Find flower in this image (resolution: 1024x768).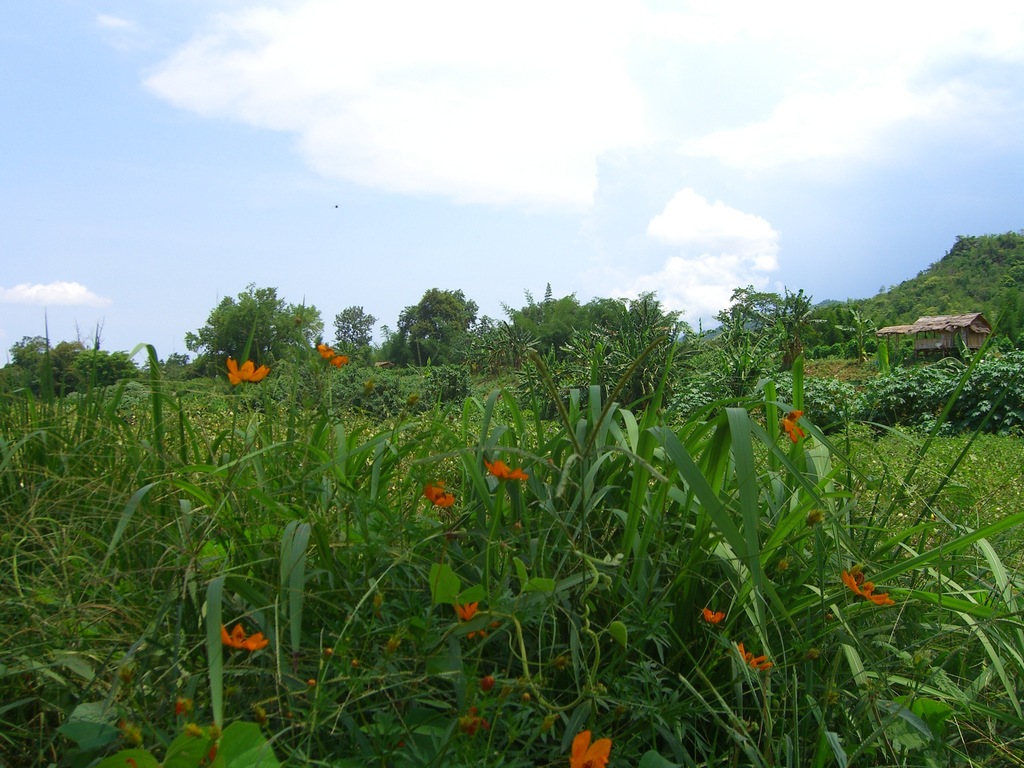
x1=320 y1=342 x2=347 y2=365.
